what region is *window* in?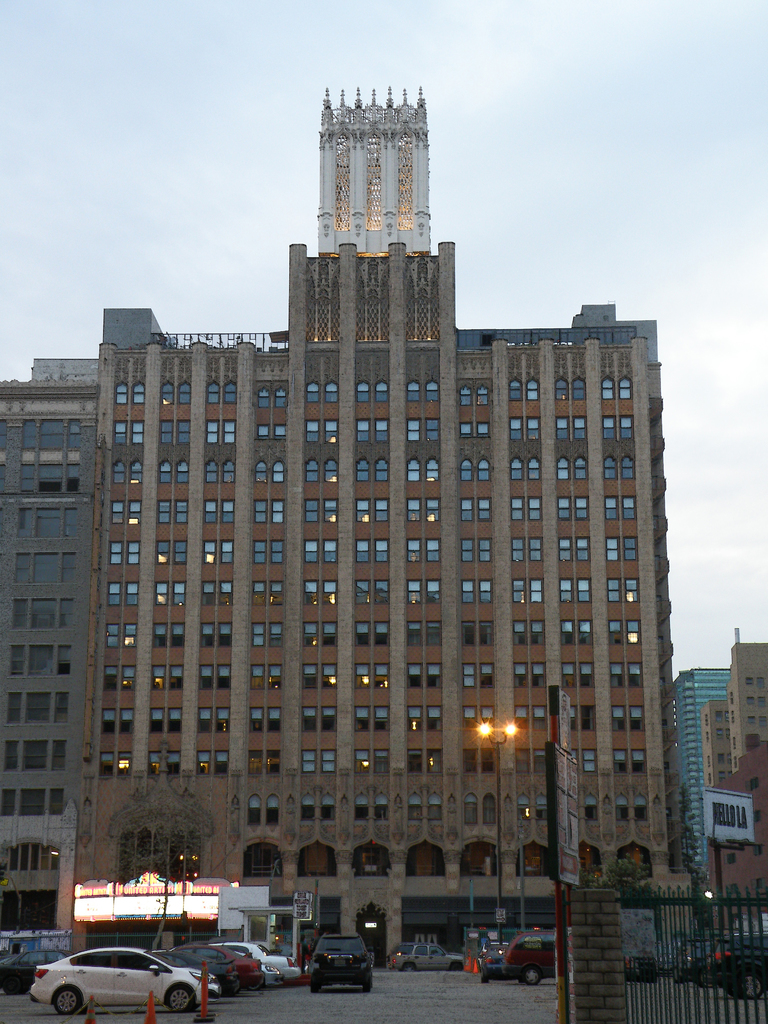
region(12, 596, 28, 632).
